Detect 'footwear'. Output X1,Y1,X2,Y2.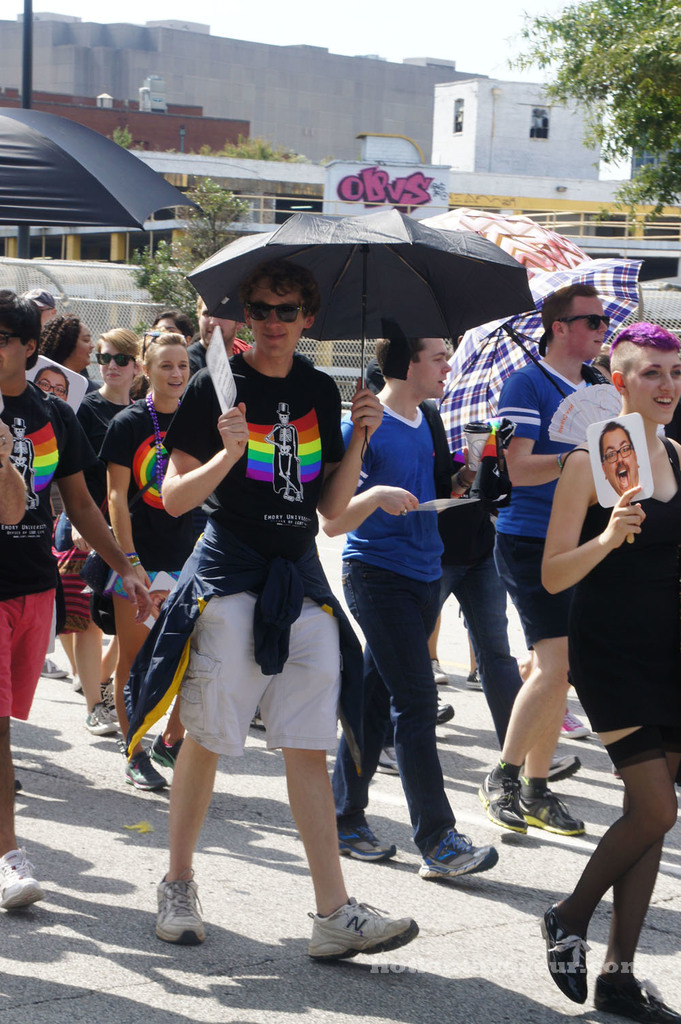
481,762,530,837.
